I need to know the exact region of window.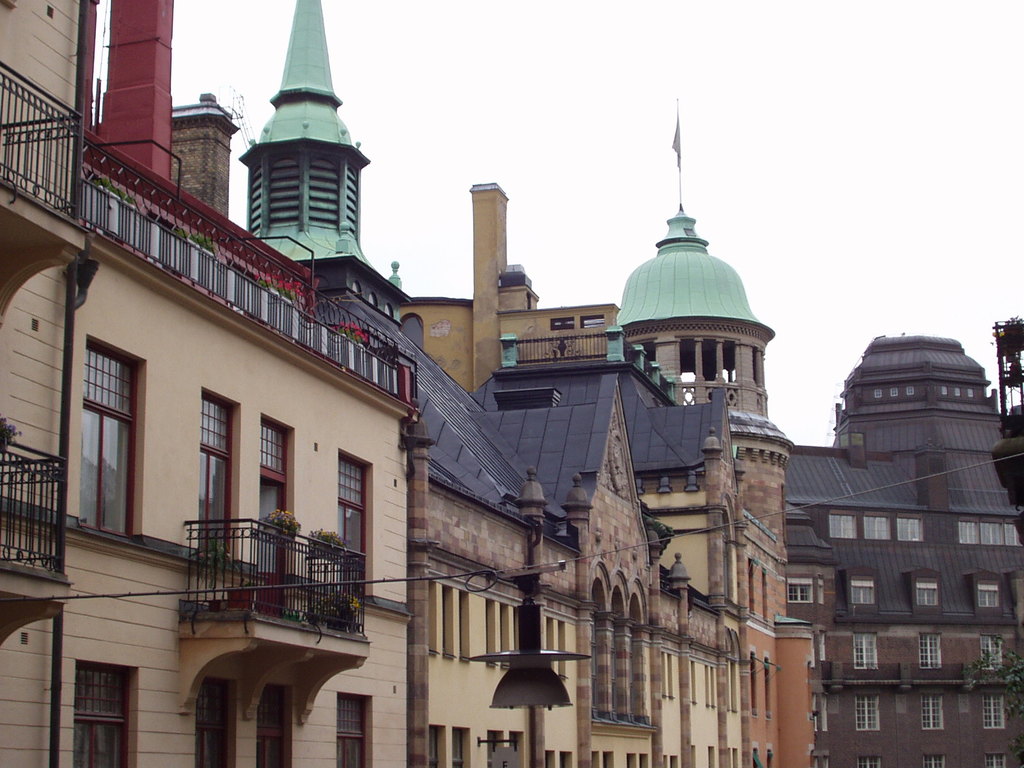
Region: l=986, t=755, r=1009, b=767.
